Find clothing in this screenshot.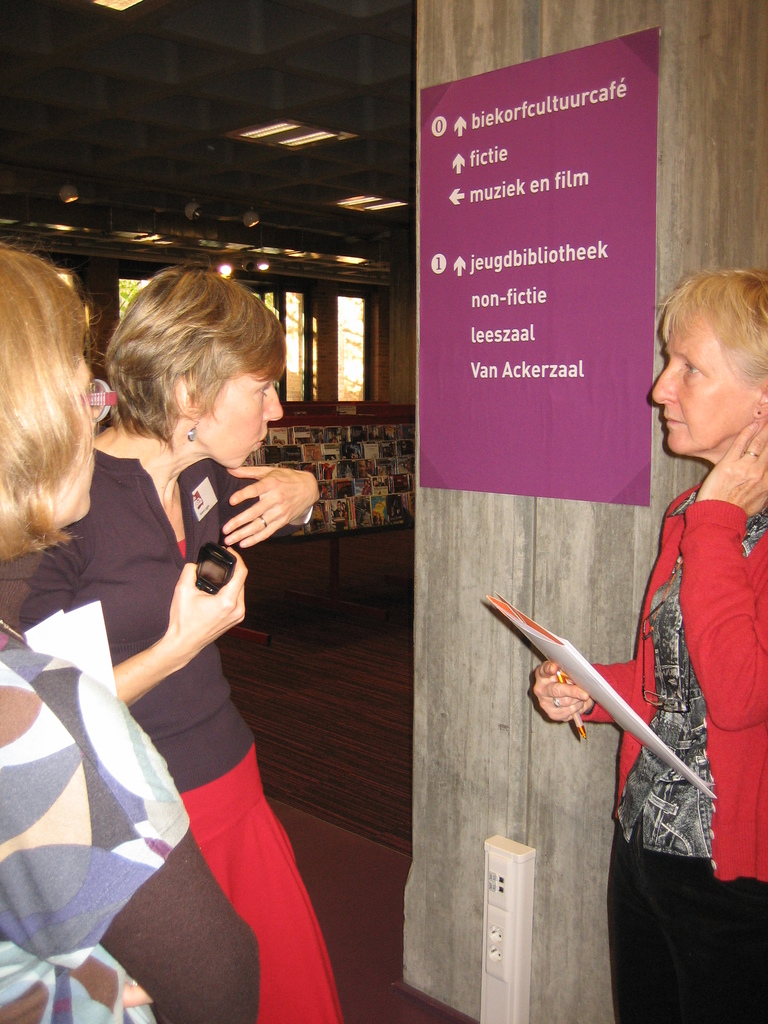
The bounding box for clothing is {"x1": 0, "y1": 548, "x2": 257, "y2": 1023}.
